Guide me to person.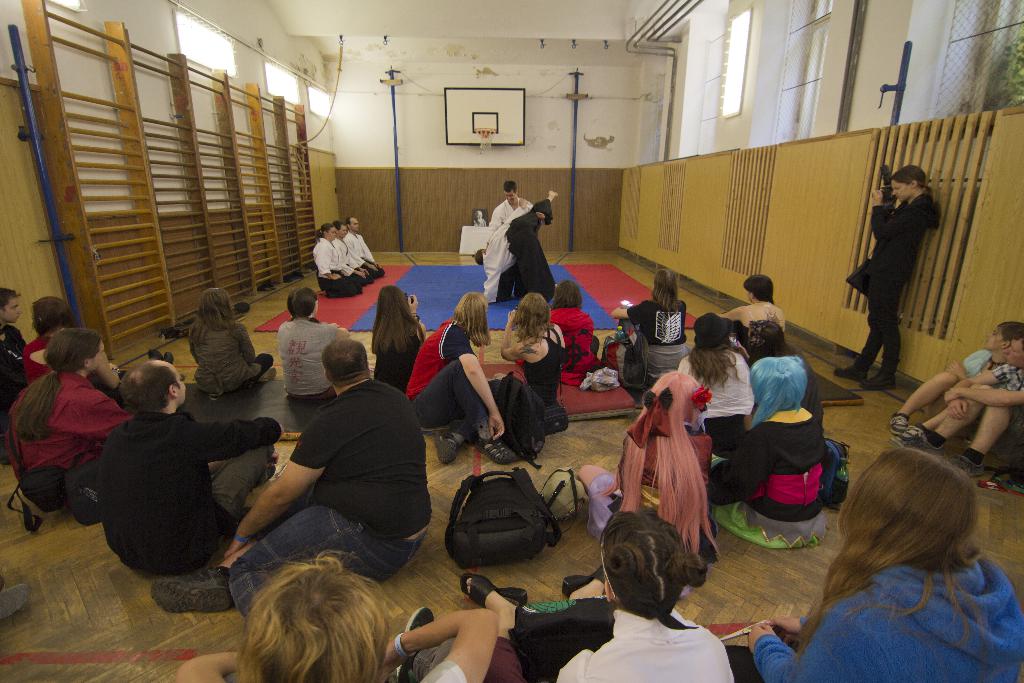
Guidance: locate(275, 294, 348, 404).
